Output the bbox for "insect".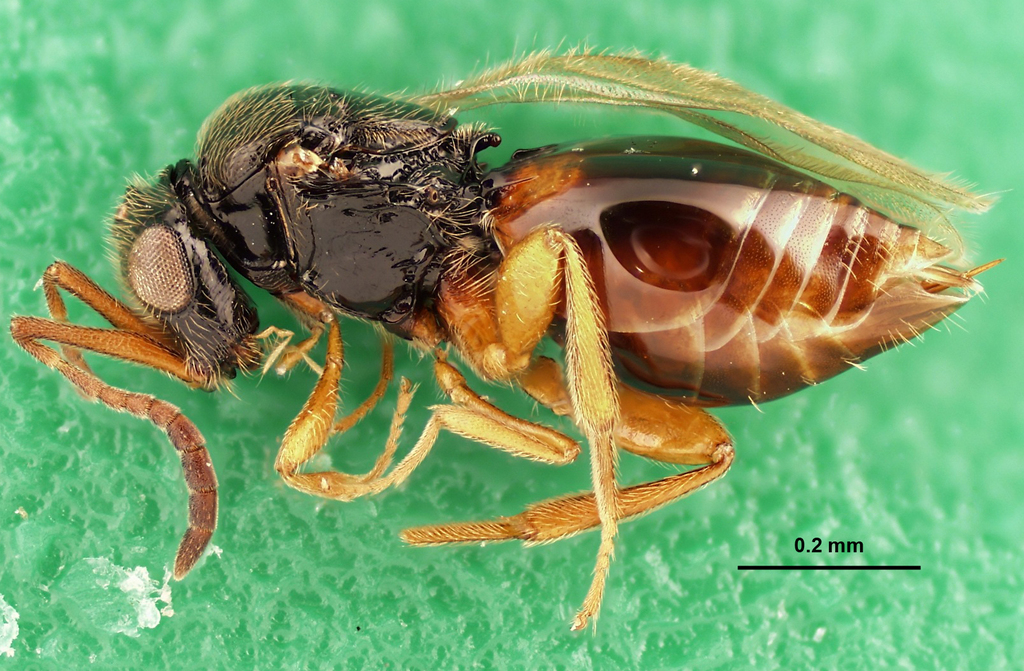
bbox=[7, 39, 1002, 642].
